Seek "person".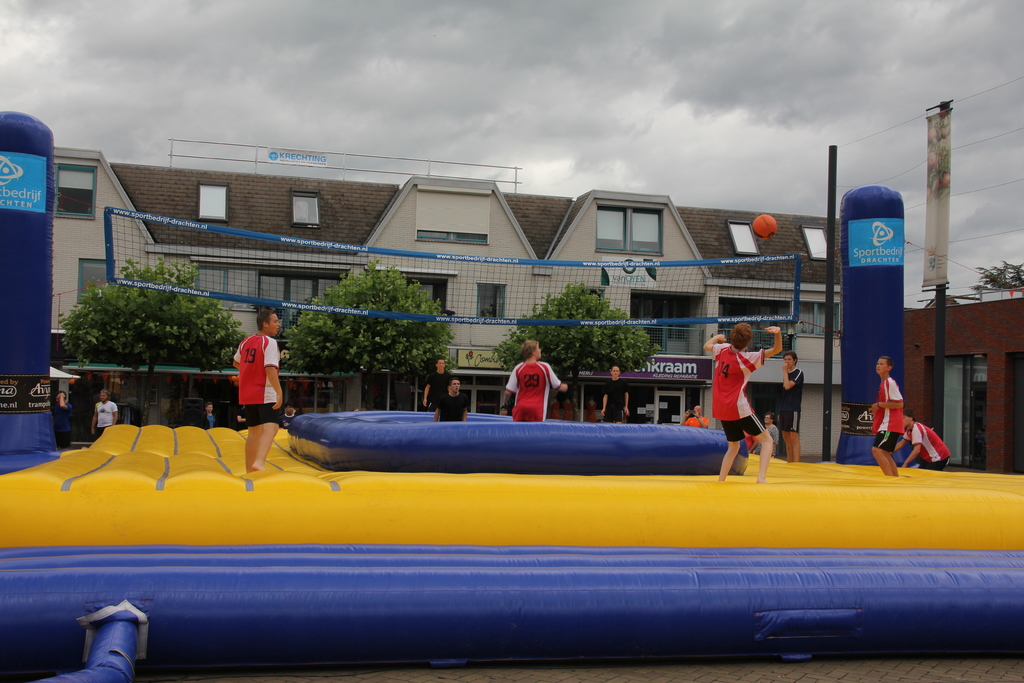
[49,394,72,453].
